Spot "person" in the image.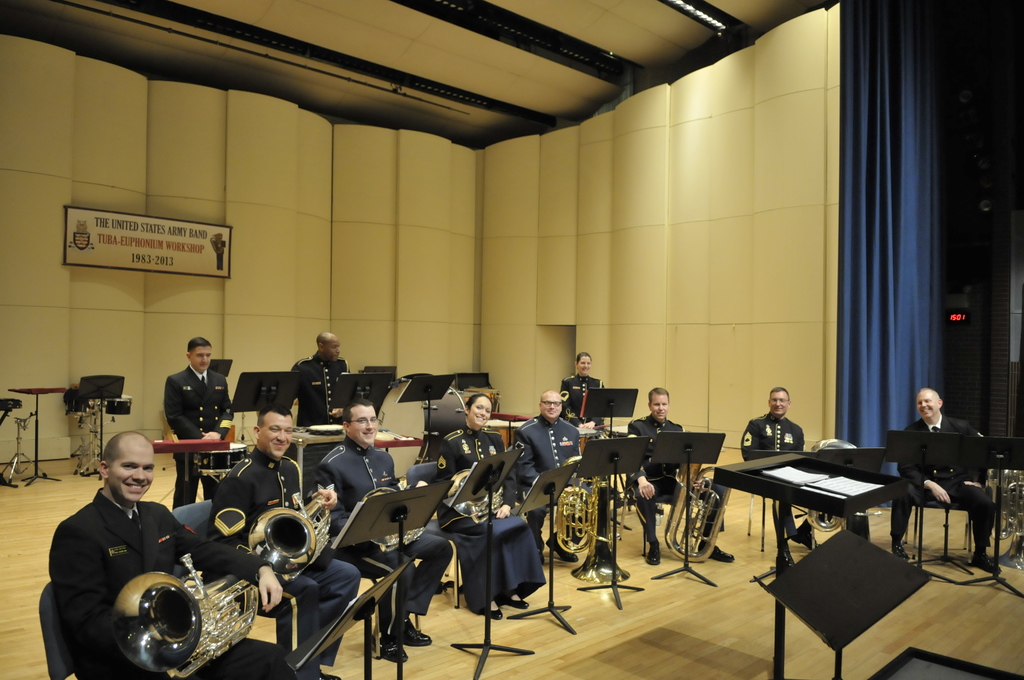
"person" found at box(215, 398, 356, 679).
